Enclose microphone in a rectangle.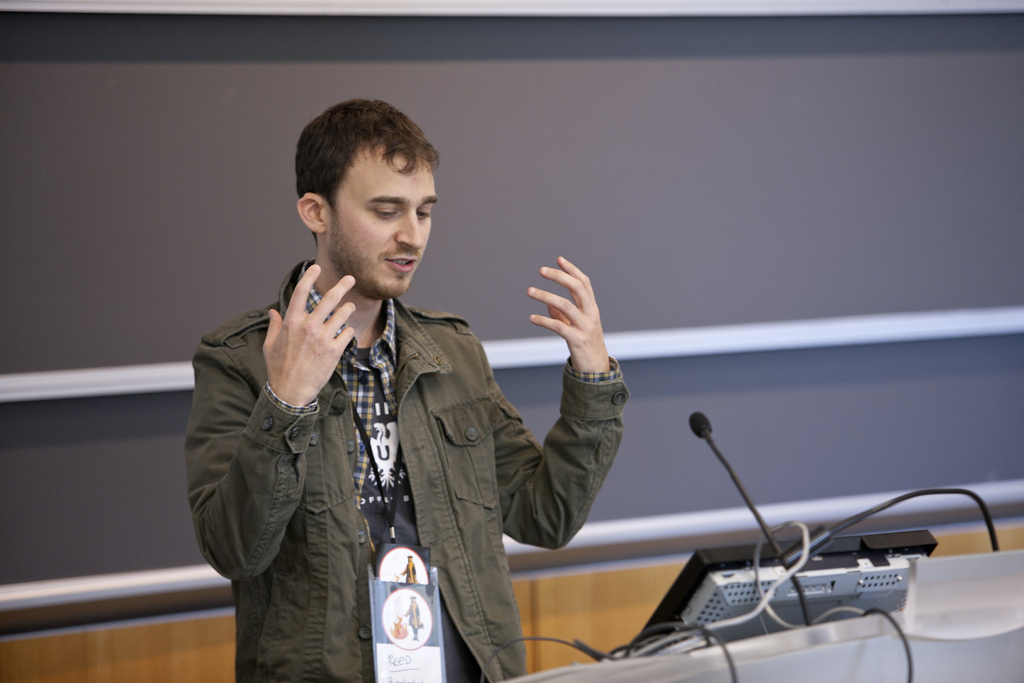
select_region(688, 412, 715, 439).
